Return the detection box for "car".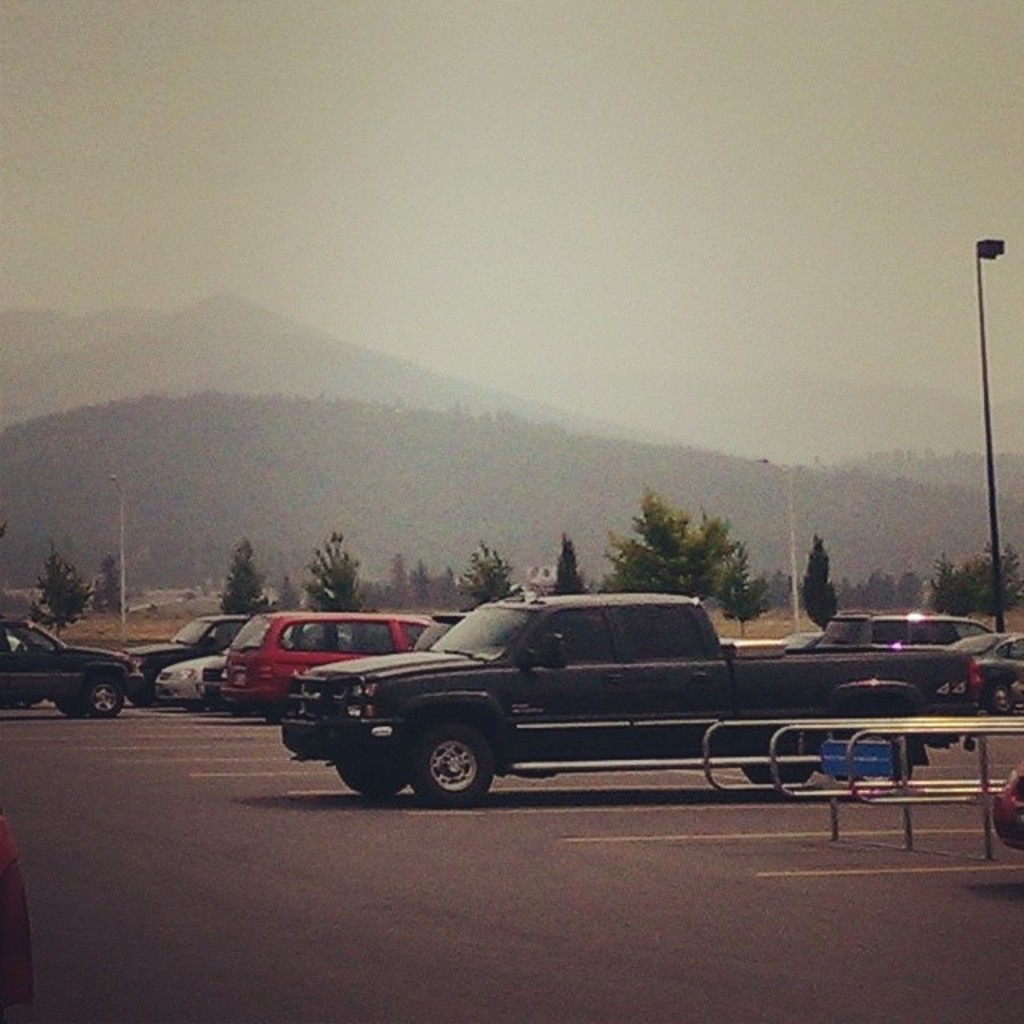
detection(818, 603, 1022, 654).
